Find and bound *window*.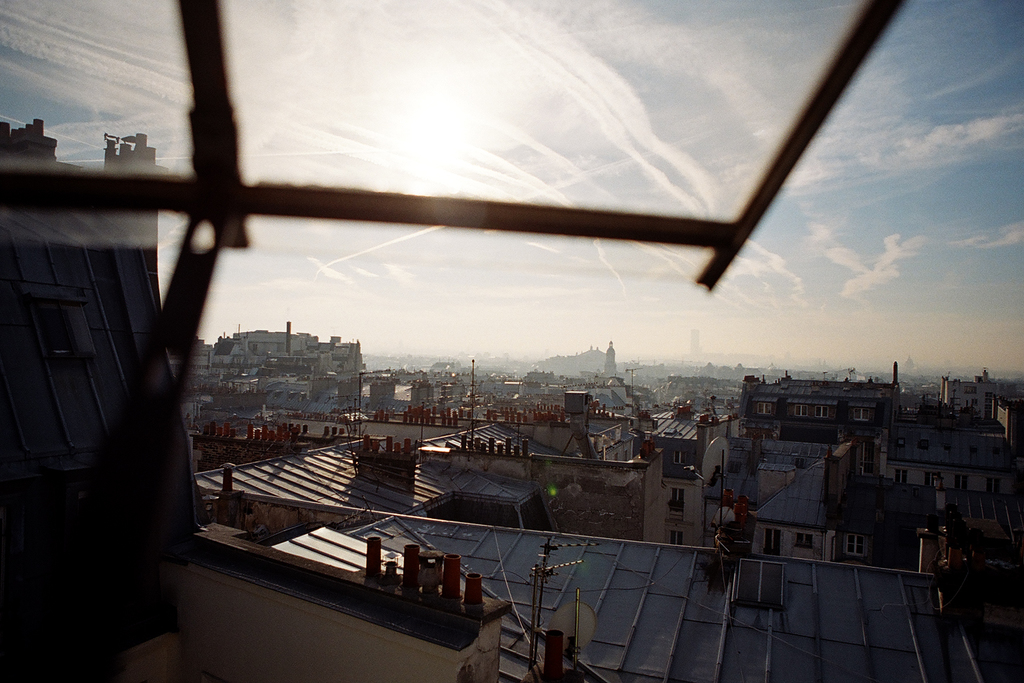
Bound: crop(979, 478, 998, 496).
